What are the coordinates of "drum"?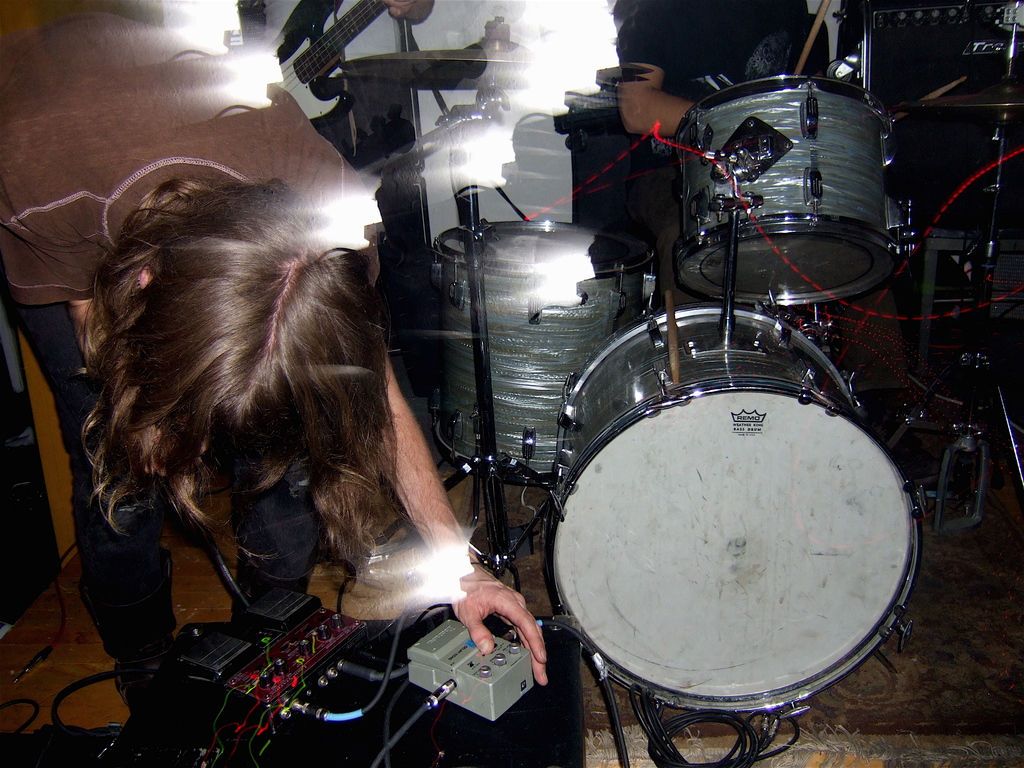
rect(433, 204, 671, 491).
